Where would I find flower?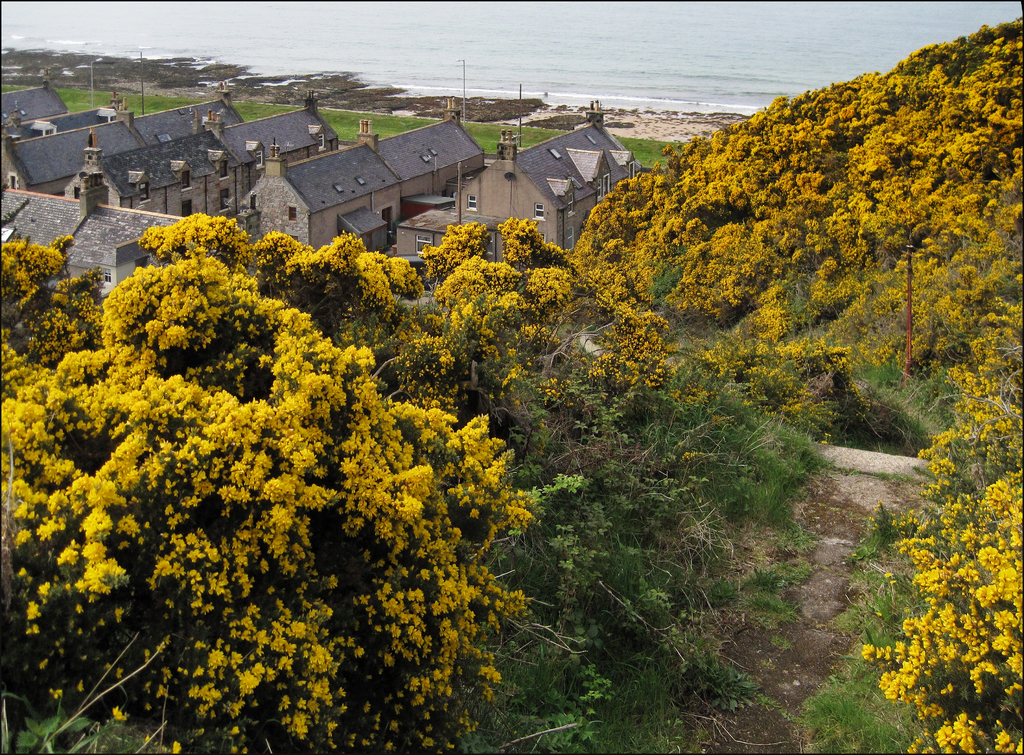
At 170, 742, 178, 754.
